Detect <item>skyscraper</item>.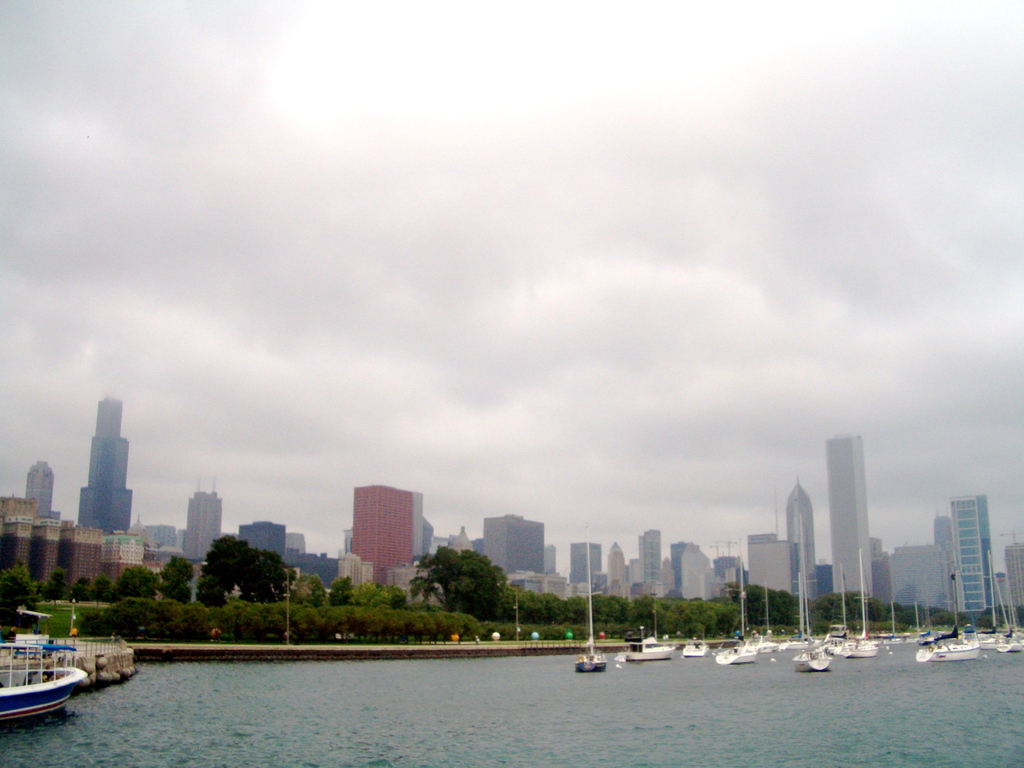
Detected at l=609, t=525, r=711, b=601.
